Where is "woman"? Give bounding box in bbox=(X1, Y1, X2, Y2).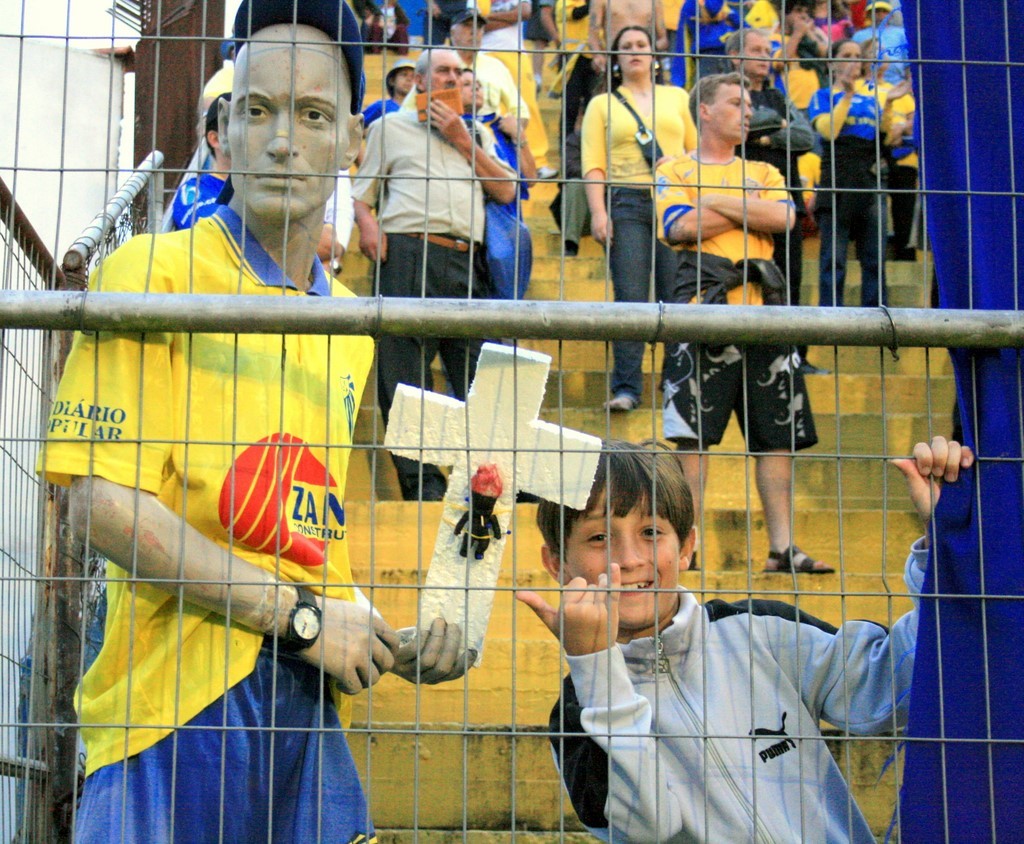
bbox=(807, 38, 891, 306).
